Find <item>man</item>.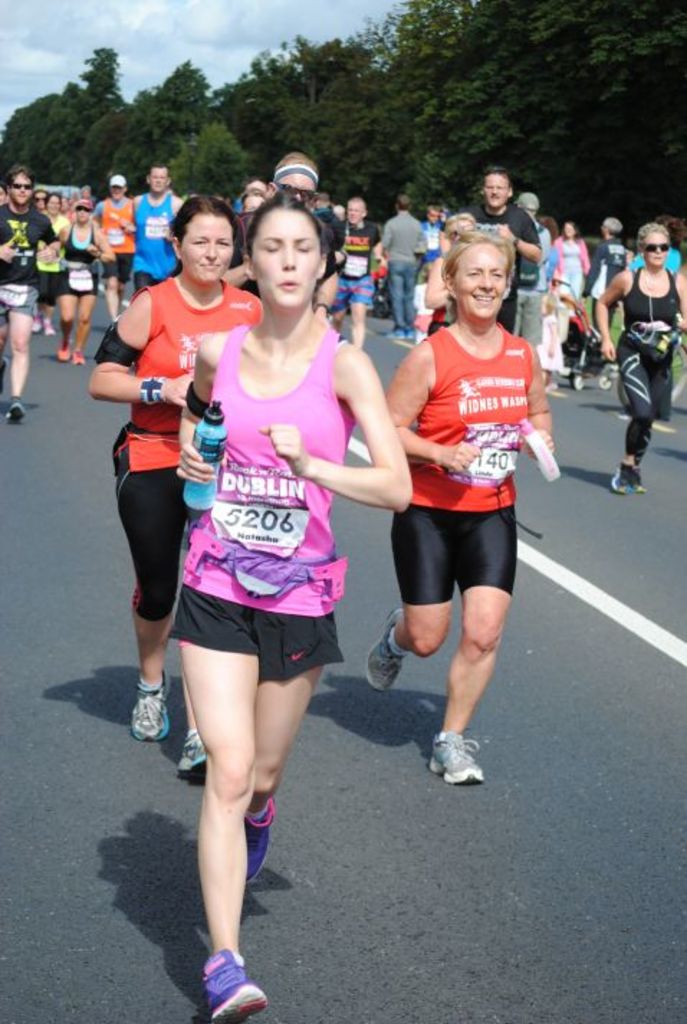
region(469, 165, 540, 338).
